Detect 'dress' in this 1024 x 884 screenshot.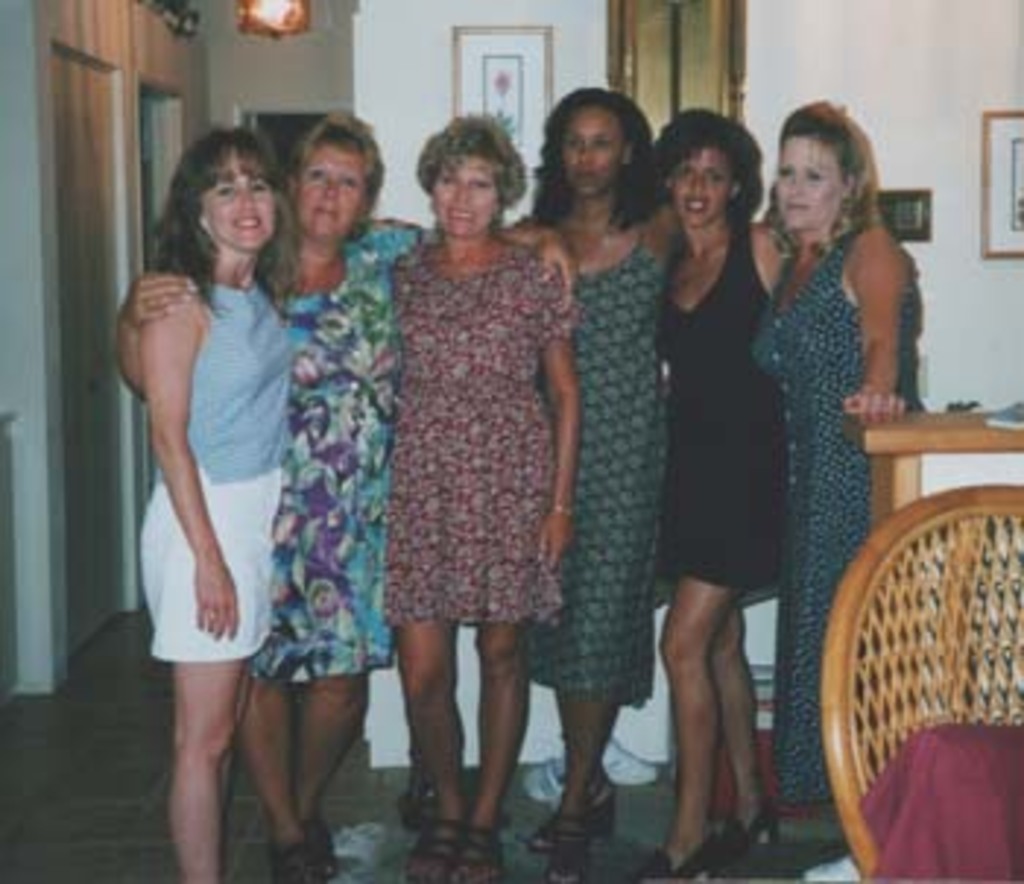
Detection: bbox(366, 193, 579, 629).
